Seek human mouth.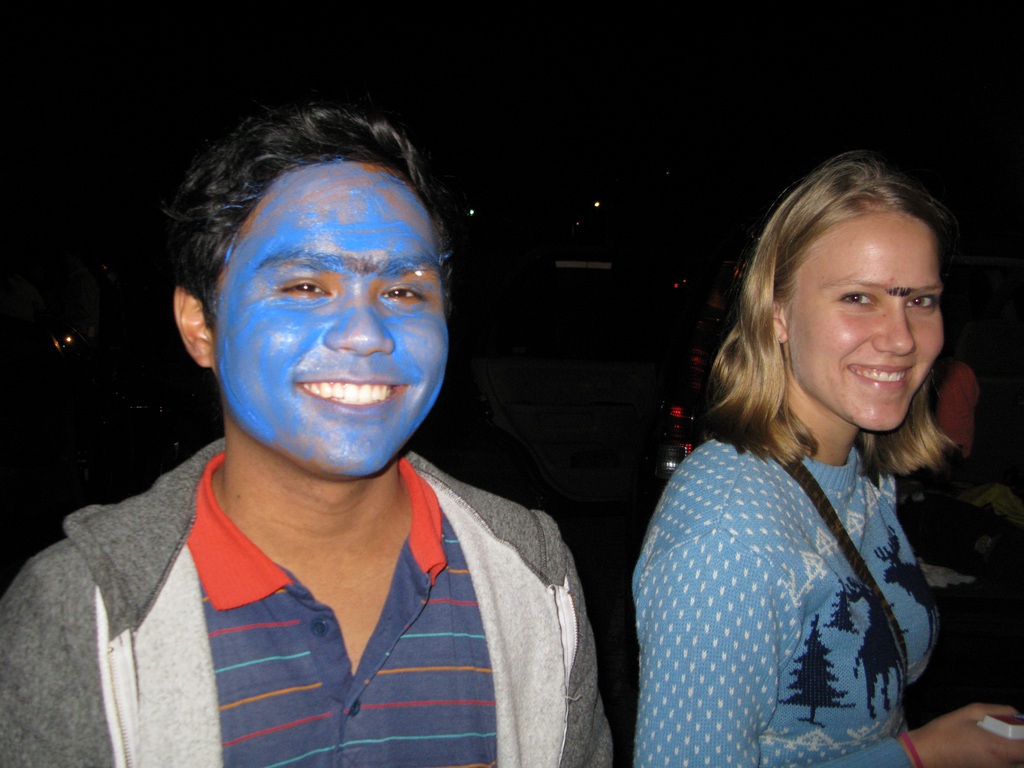
{"x1": 846, "y1": 364, "x2": 914, "y2": 390}.
